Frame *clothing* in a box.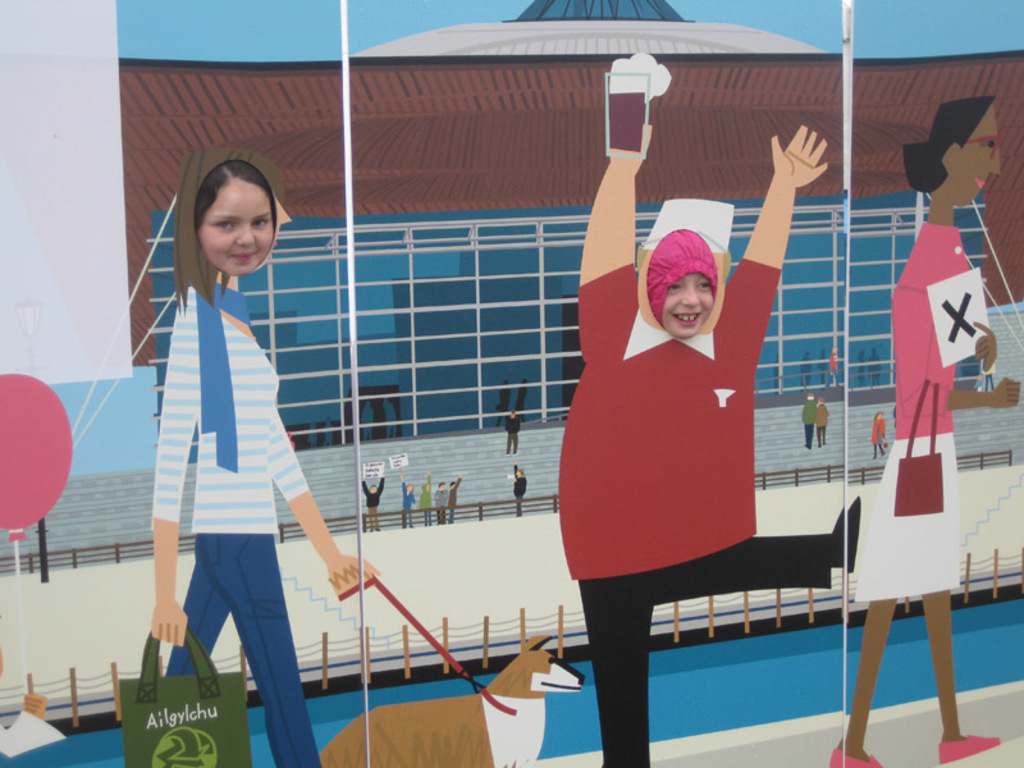
bbox(553, 261, 836, 767).
